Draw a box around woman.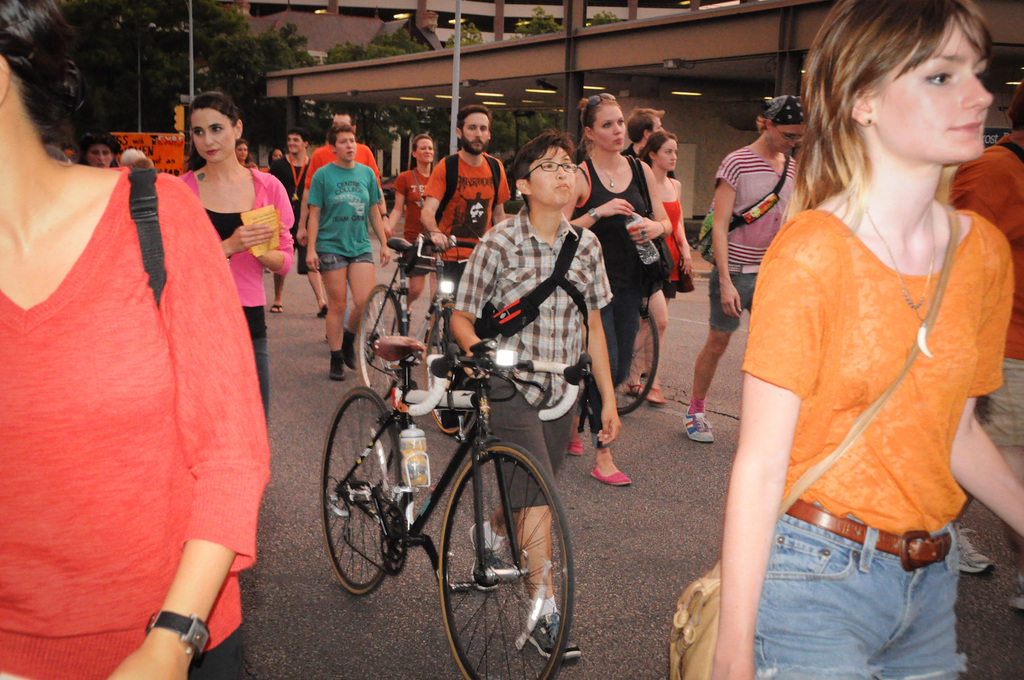
pyautogui.locateOnScreen(671, 96, 806, 441).
